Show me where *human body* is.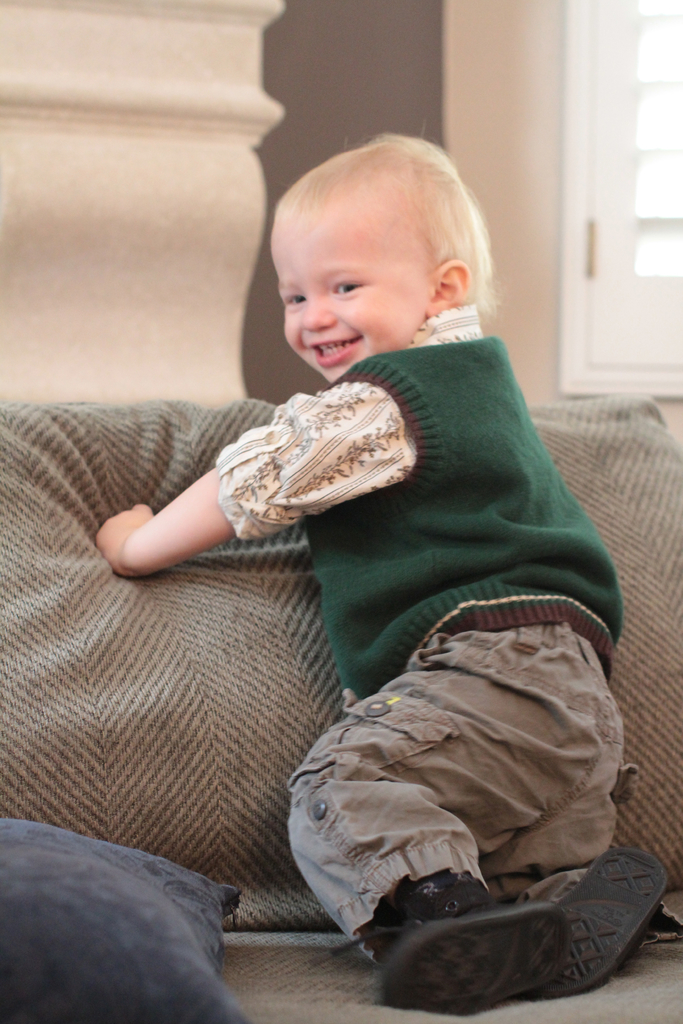
*human body* is at 124/188/652/992.
